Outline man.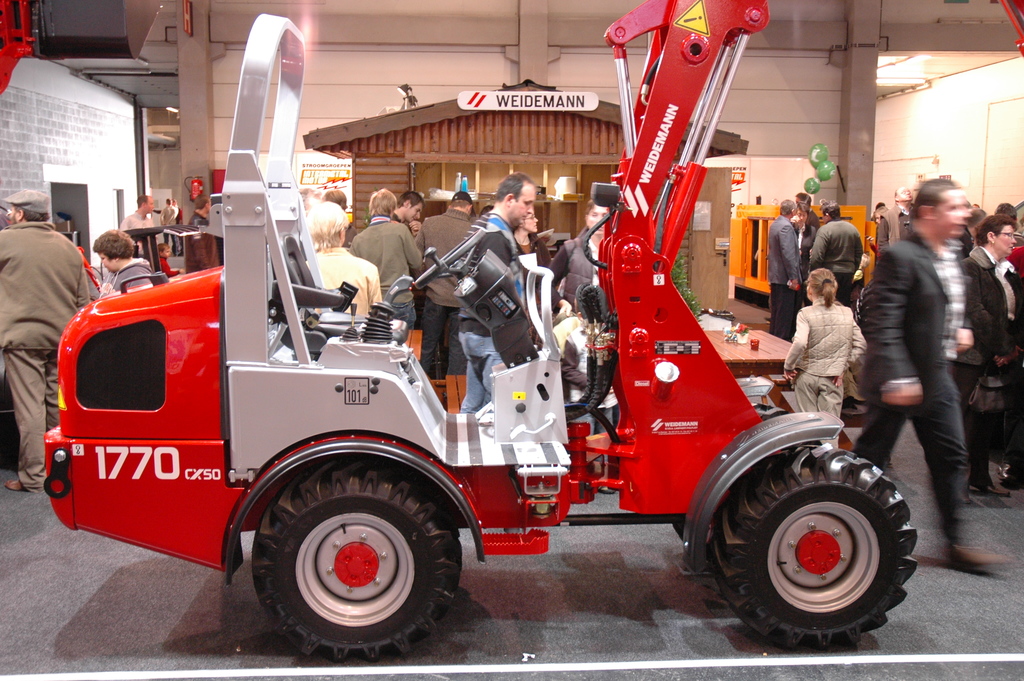
Outline: <box>348,186,422,330</box>.
